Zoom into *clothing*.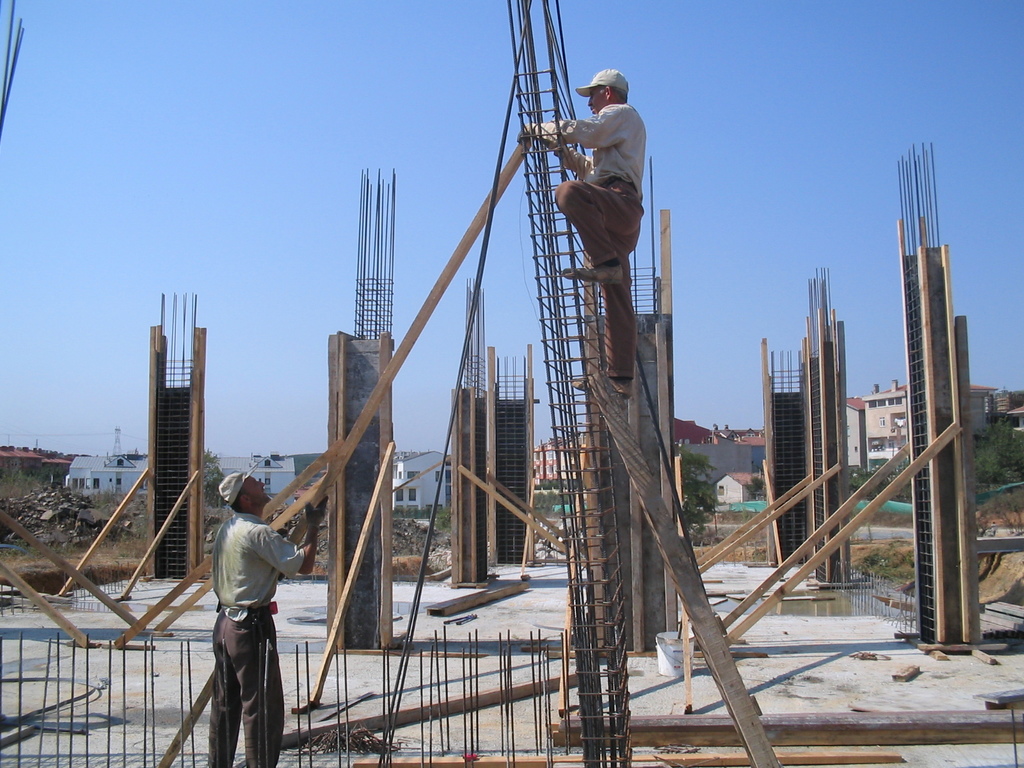
Zoom target: [529,99,645,383].
